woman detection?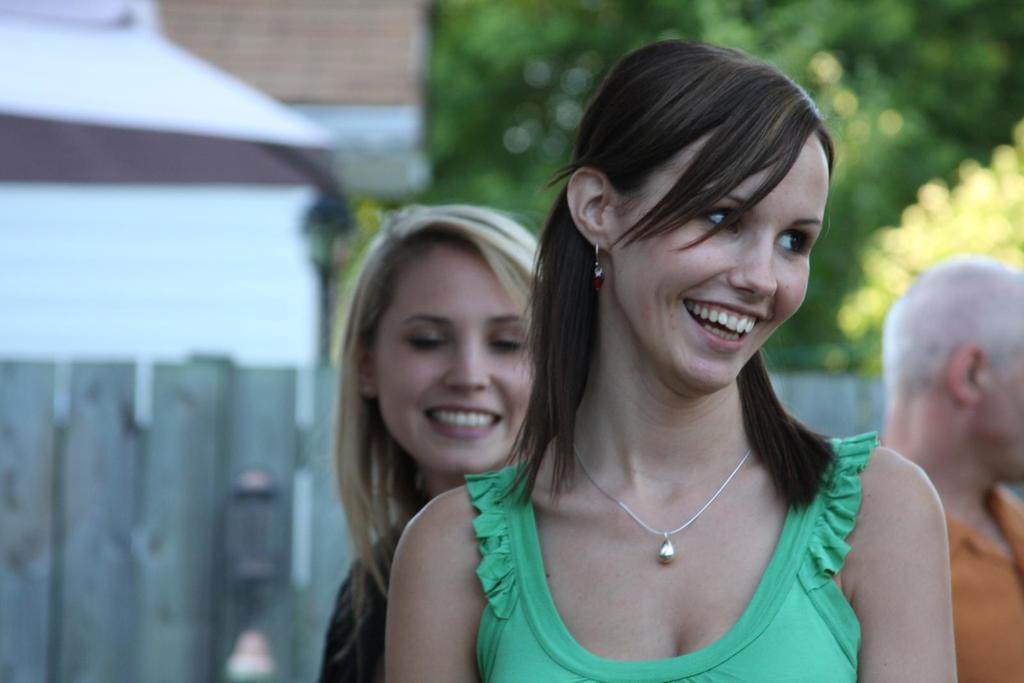
left=431, top=38, right=938, bottom=682
